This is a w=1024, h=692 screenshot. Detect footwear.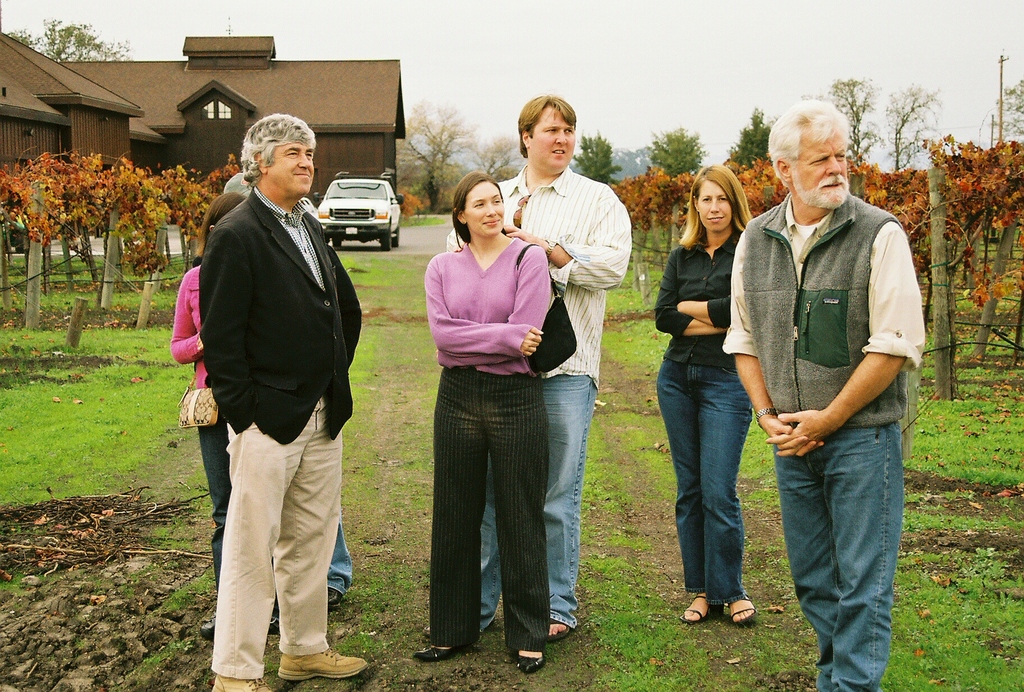
<box>267,609,283,636</box>.
